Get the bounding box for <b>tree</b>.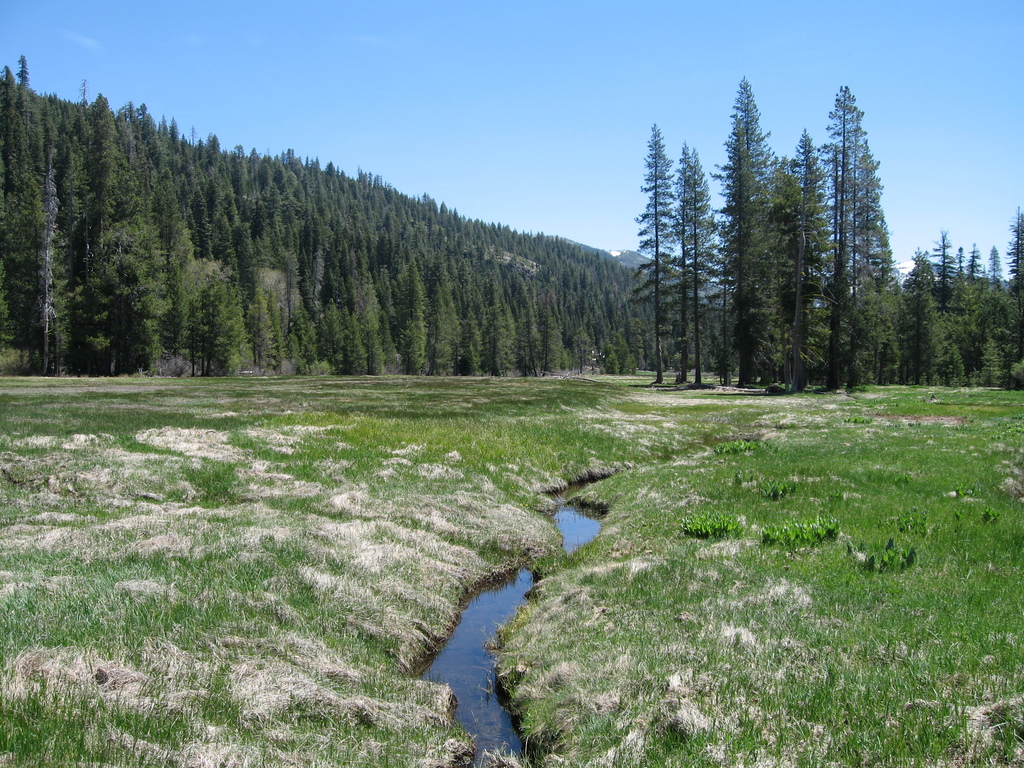
select_region(163, 191, 195, 286).
